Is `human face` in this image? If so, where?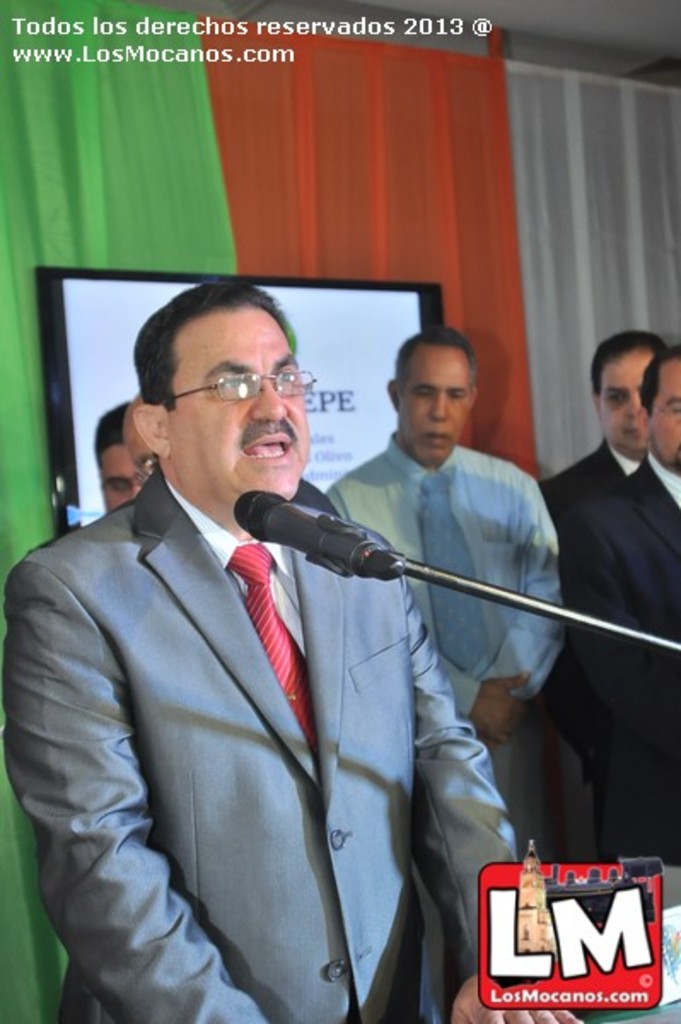
Yes, at [394, 352, 468, 468].
